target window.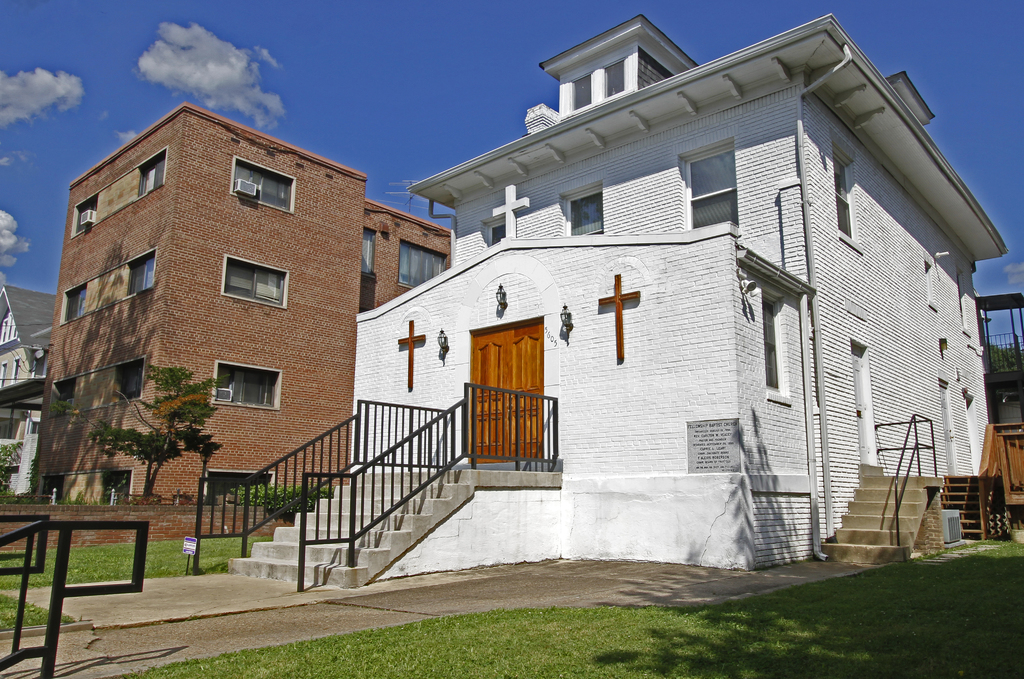
Target region: rect(41, 475, 63, 504).
